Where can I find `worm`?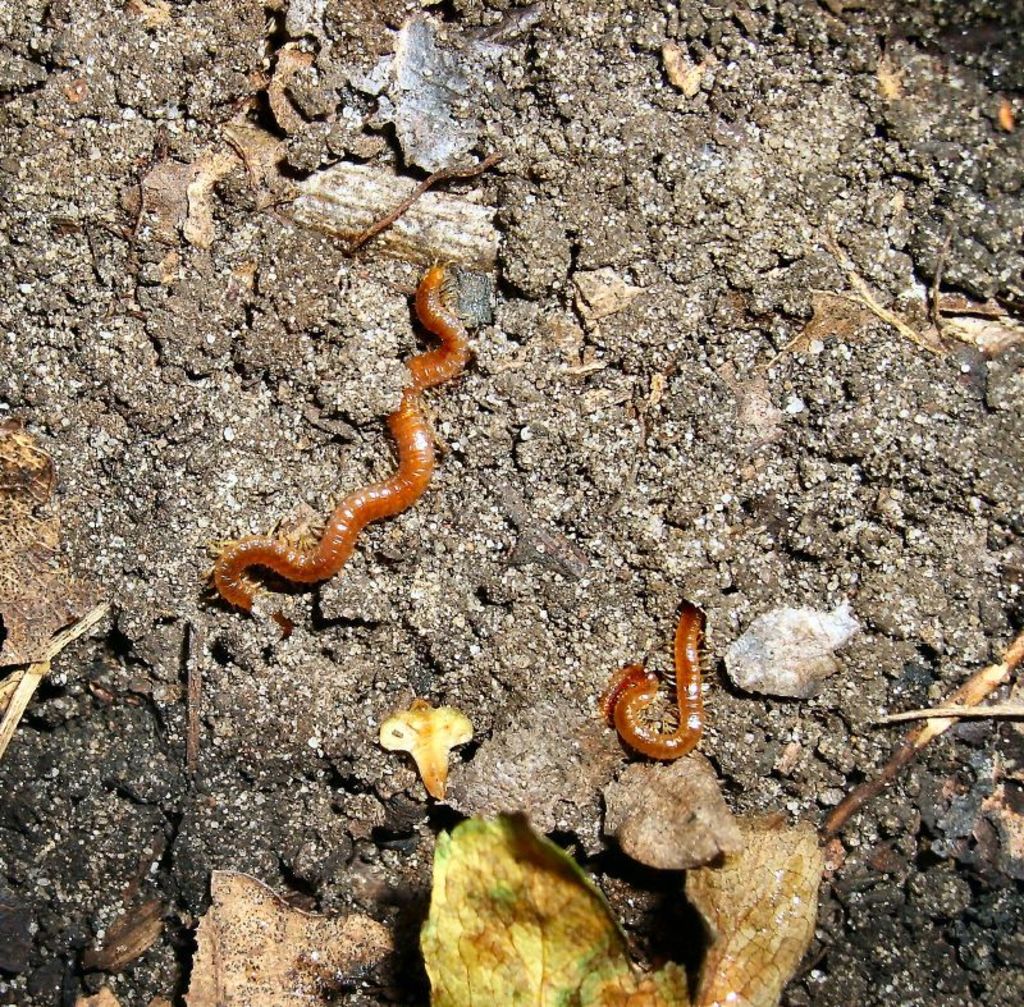
You can find it at (196, 253, 483, 618).
